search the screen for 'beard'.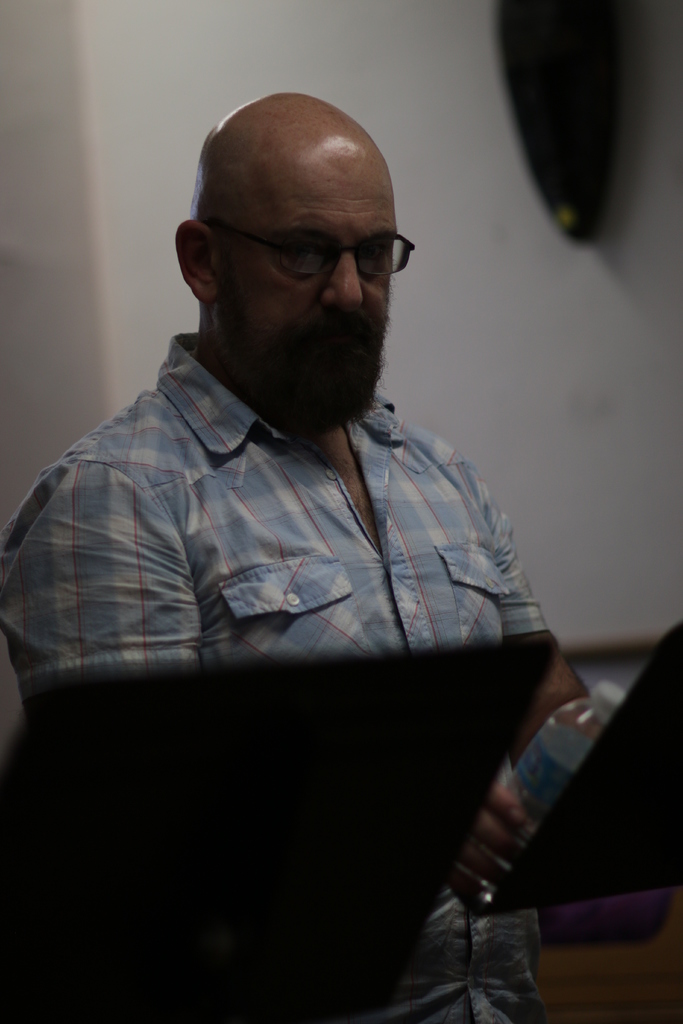
Found at left=226, top=307, right=393, bottom=431.
